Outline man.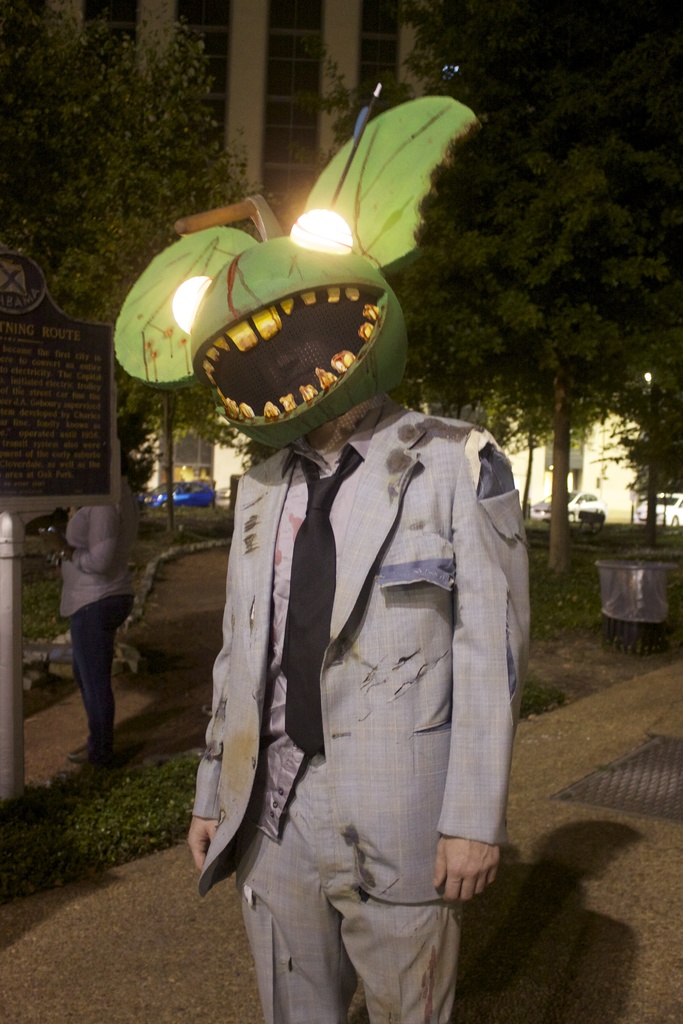
Outline: 33/473/144/776.
